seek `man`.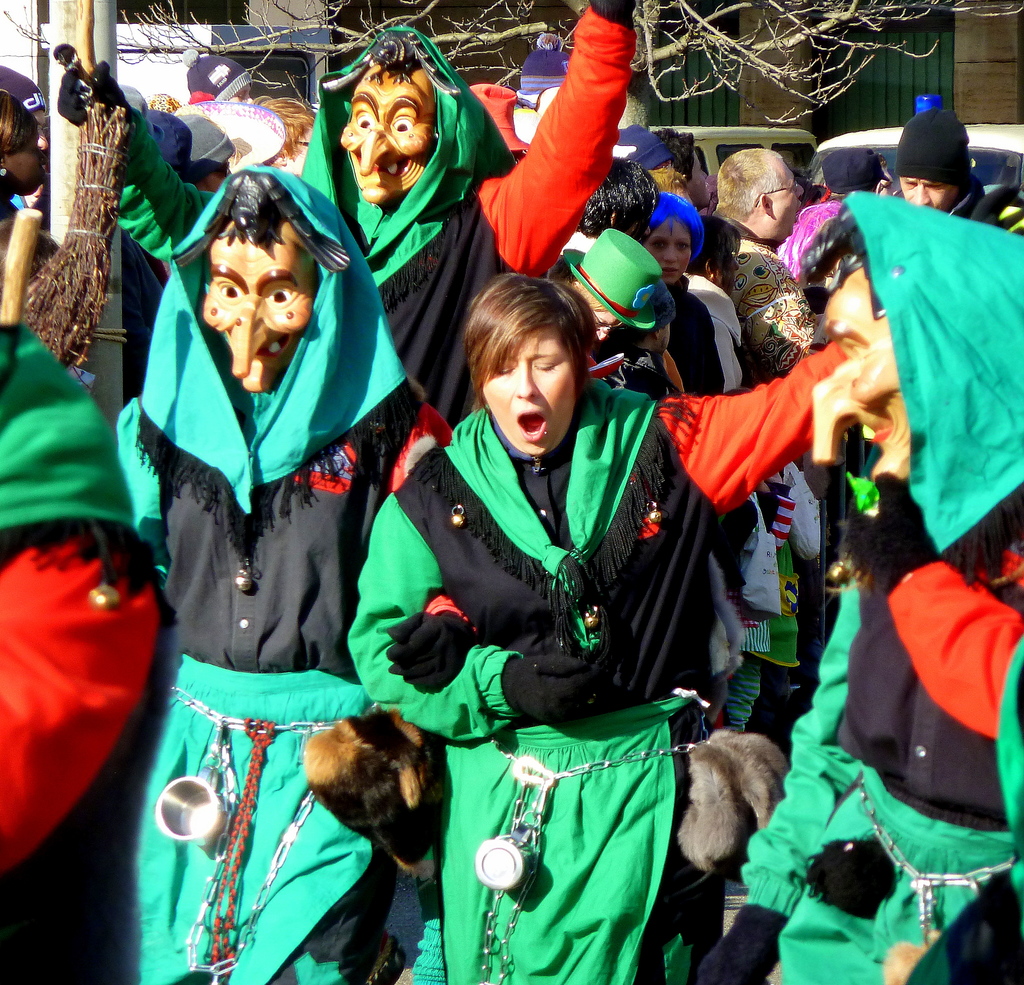
893:103:1023:235.
